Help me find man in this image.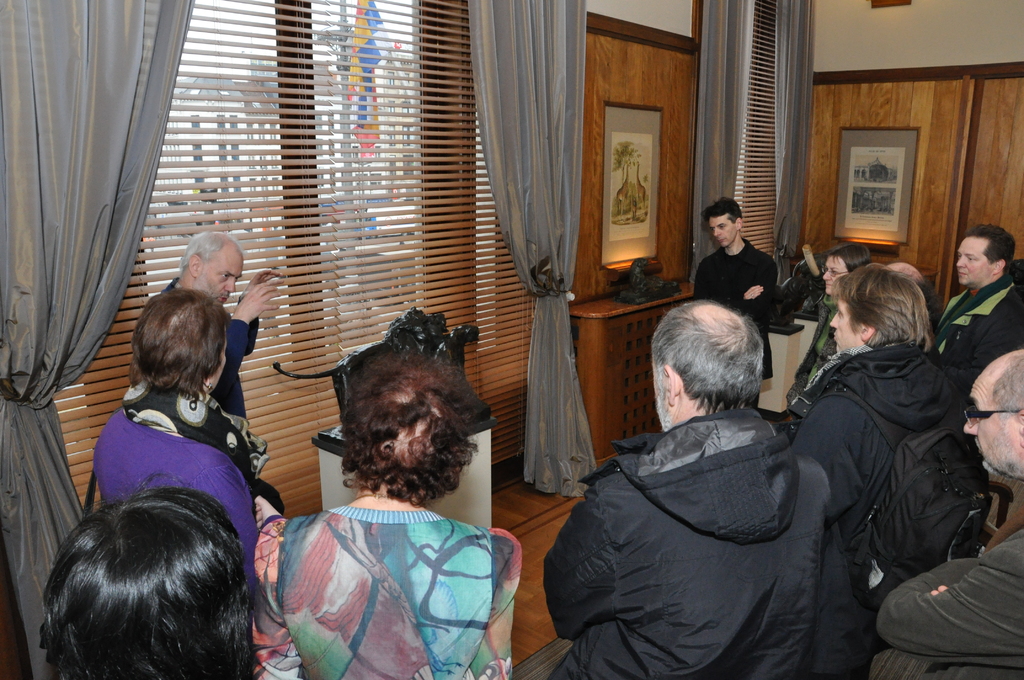
Found it: BBox(548, 302, 876, 679).
